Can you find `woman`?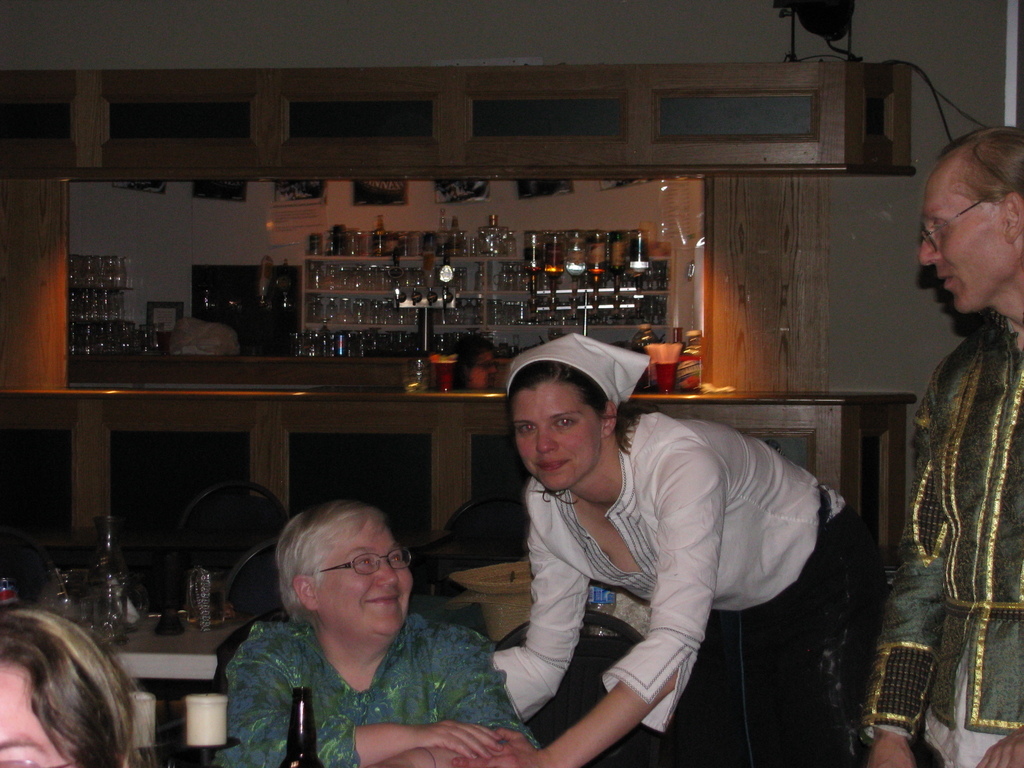
Yes, bounding box: [left=207, top=499, right=546, bottom=764].
